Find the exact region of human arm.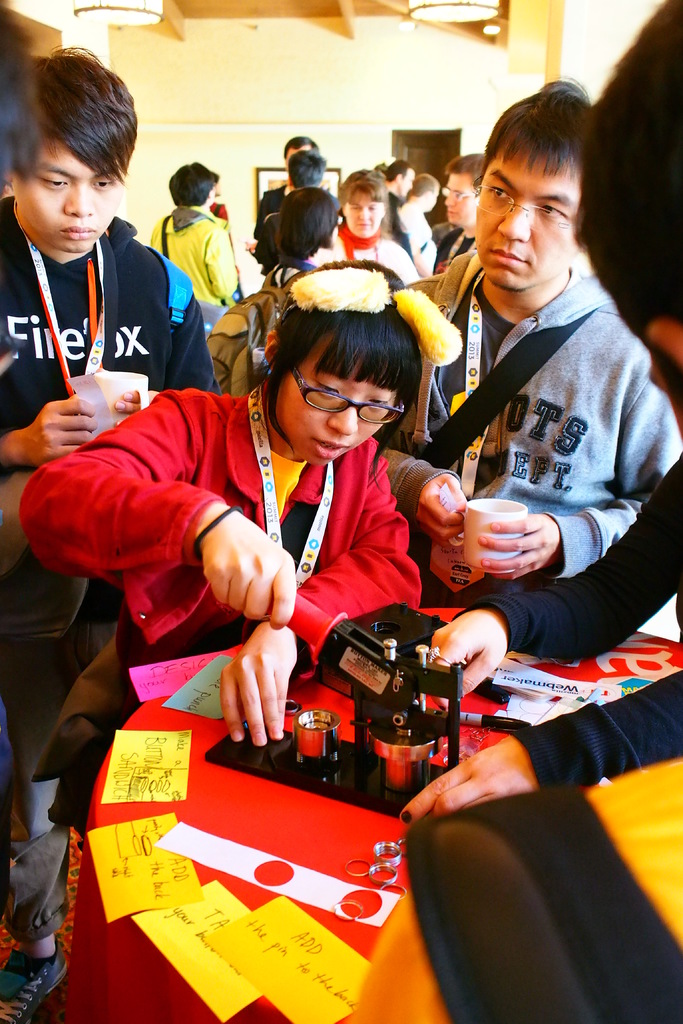
Exact region: left=210, top=442, right=436, bottom=748.
